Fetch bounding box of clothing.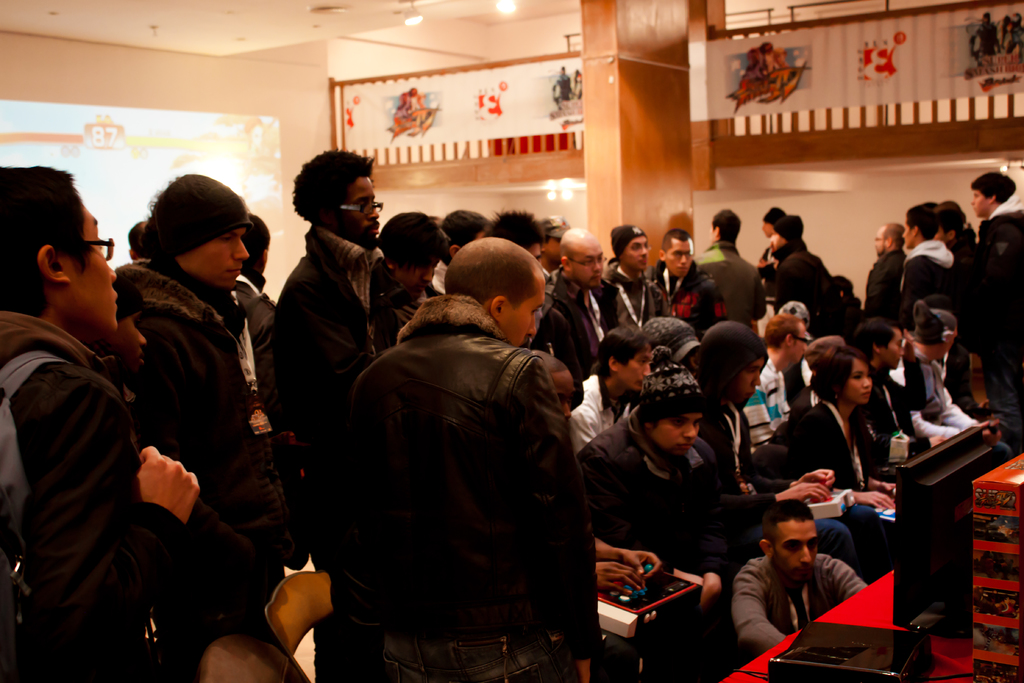
Bbox: x1=788 y1=399 x2=879 y2=490.
